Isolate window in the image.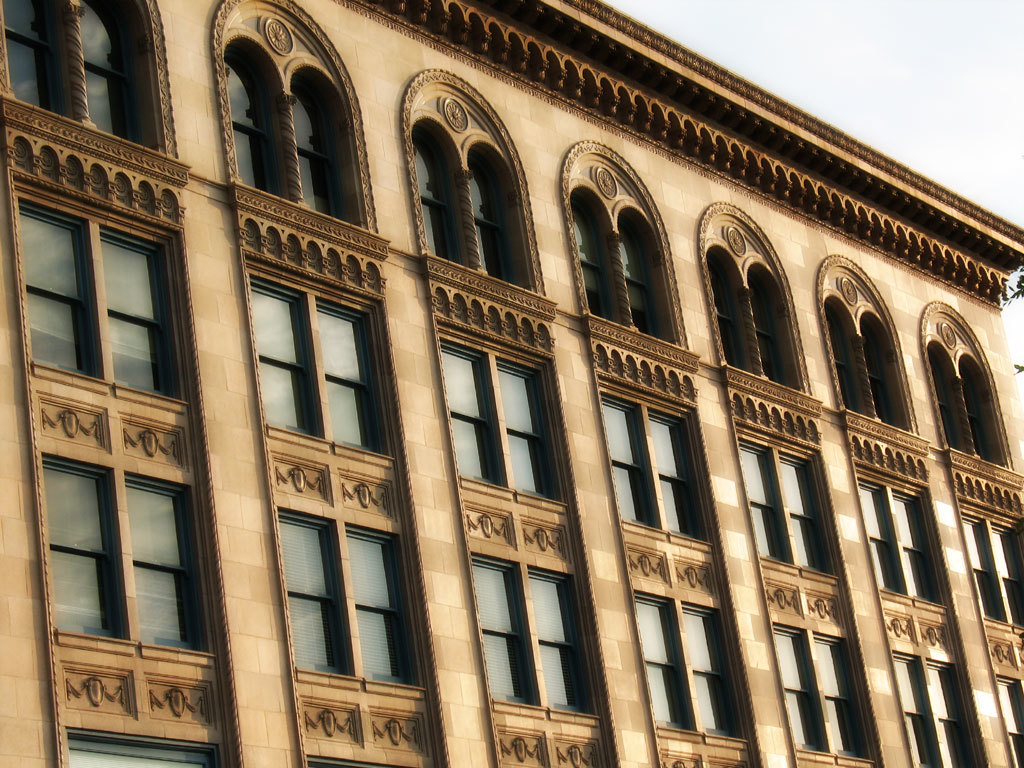
Isolated region: (849, 455, 943, 604).
